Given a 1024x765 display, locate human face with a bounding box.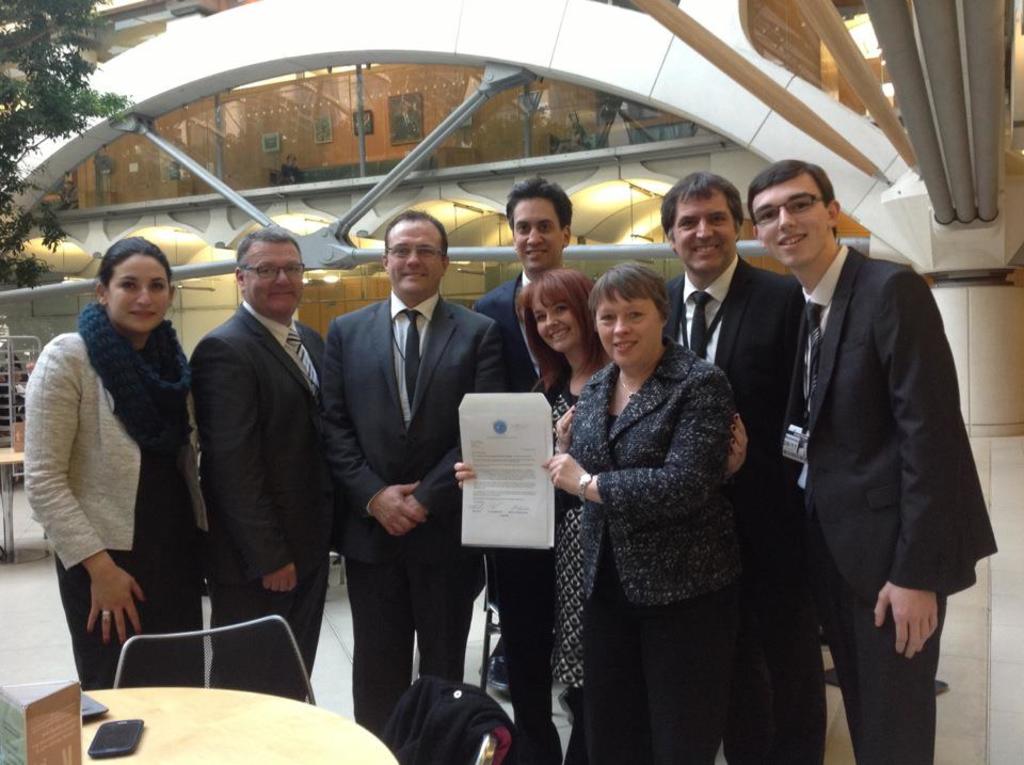
Located: {"left": 510, "top": 198, "right": 560, "bottom": 269}.
